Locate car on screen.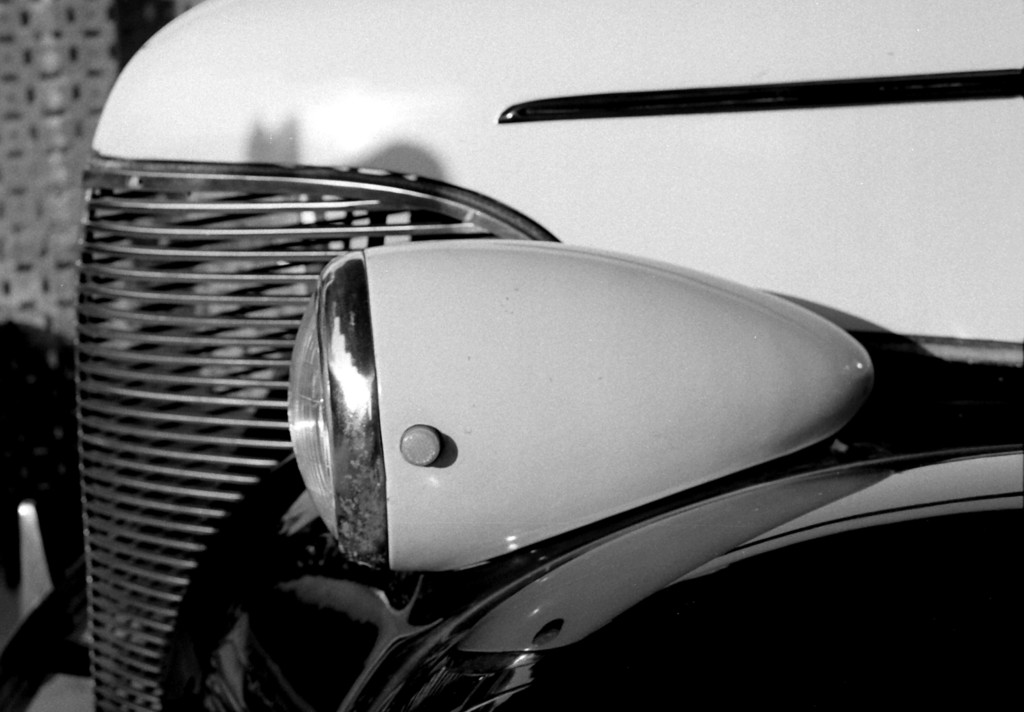
On screen at rect(70, 0, 1023, 711).
